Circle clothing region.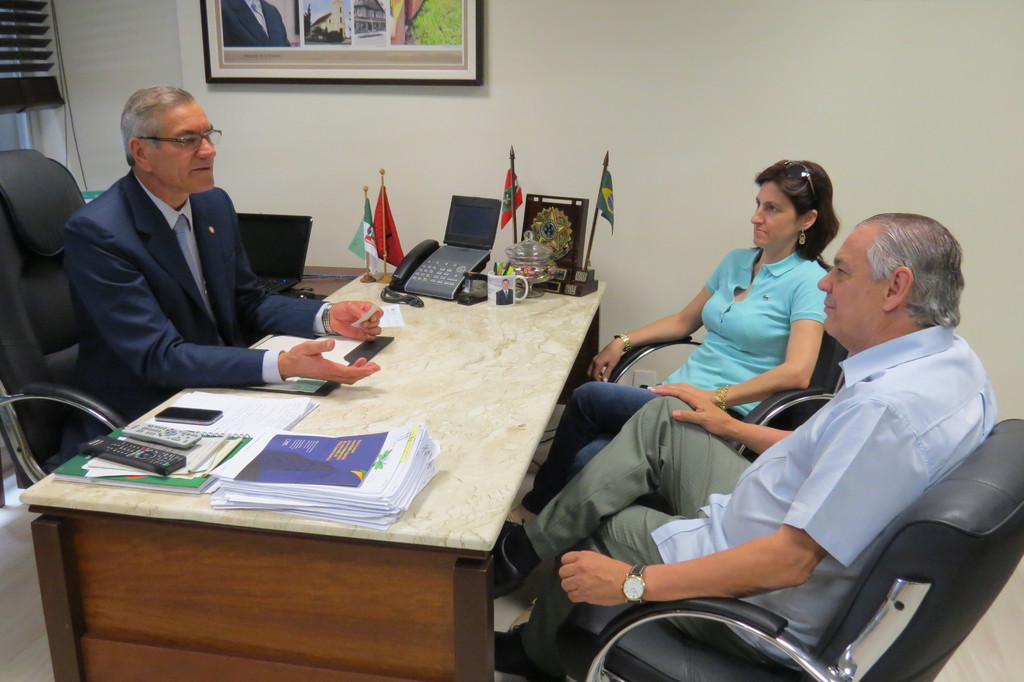
Region: left=54, top=131, right=319, bottom=419.
